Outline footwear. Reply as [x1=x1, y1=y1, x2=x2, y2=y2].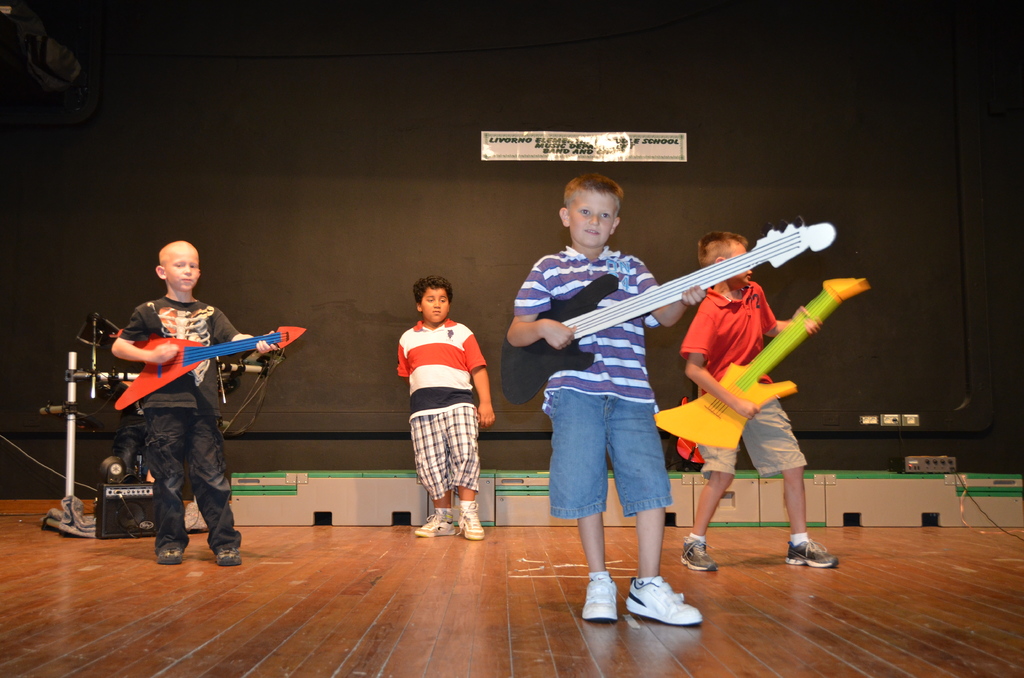
[x1=584, y1=577, x2=621, y2=621].
